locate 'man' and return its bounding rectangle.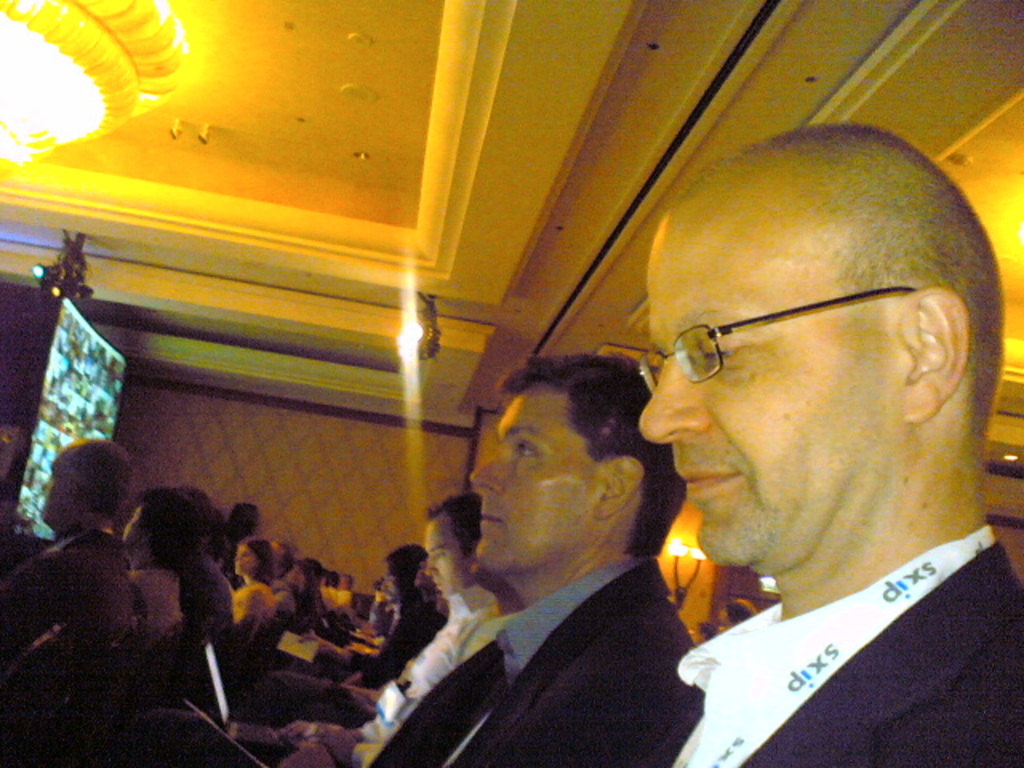
l=346, t=546, r=446, b=696.
